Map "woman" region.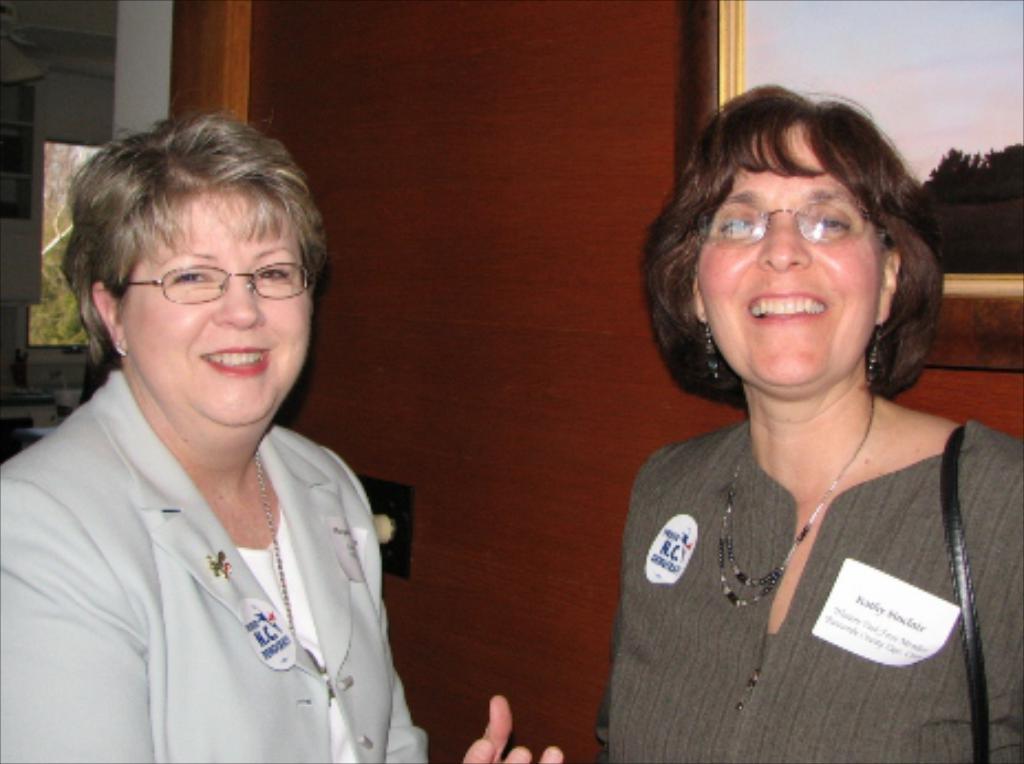
Mapped to left=0, top=86, right=563, bottom=762.
